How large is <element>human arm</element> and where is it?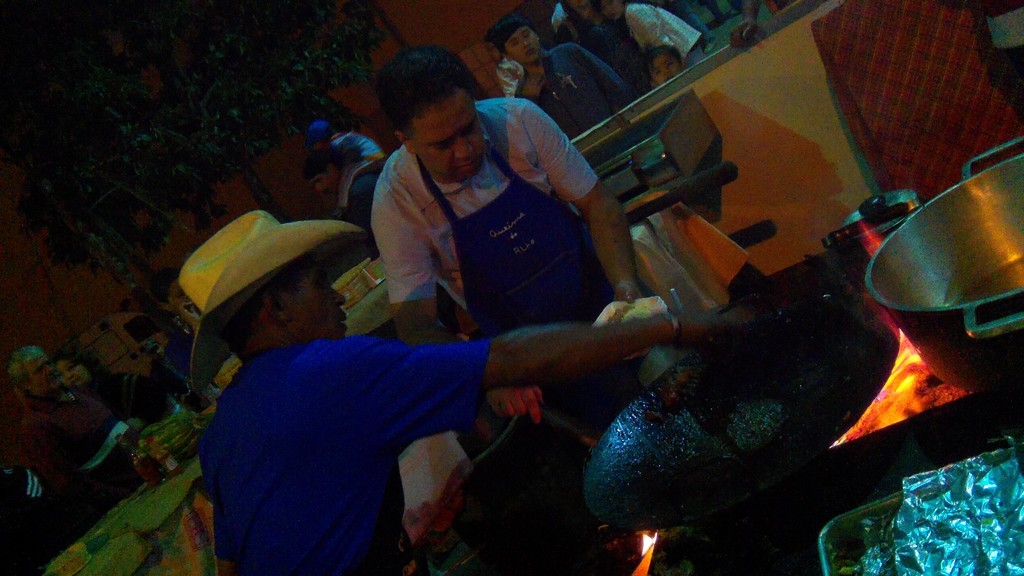
Bounding box: bbox(515, 72, 577, 140).
